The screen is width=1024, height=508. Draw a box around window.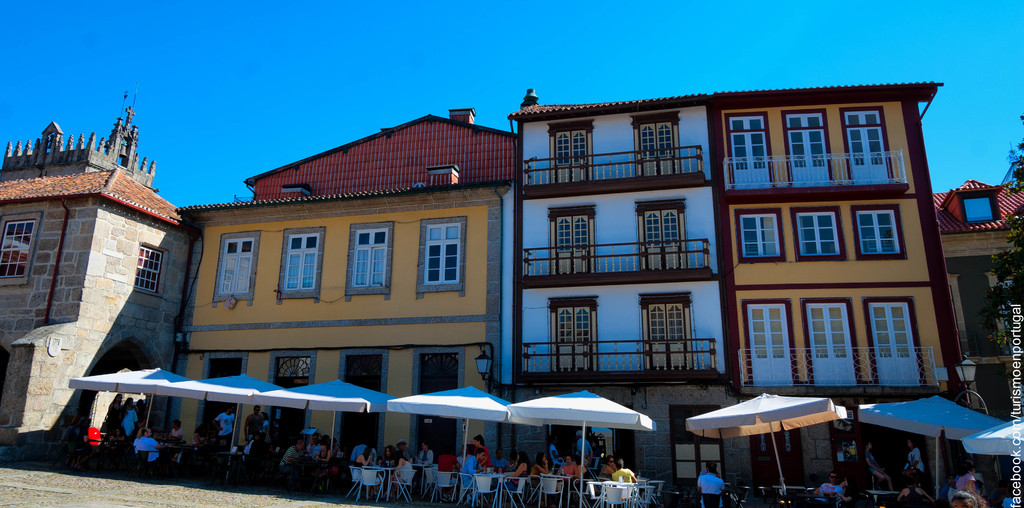
{"x1": 637, "y1": 202, "x2": 687, "y2": 271}.
